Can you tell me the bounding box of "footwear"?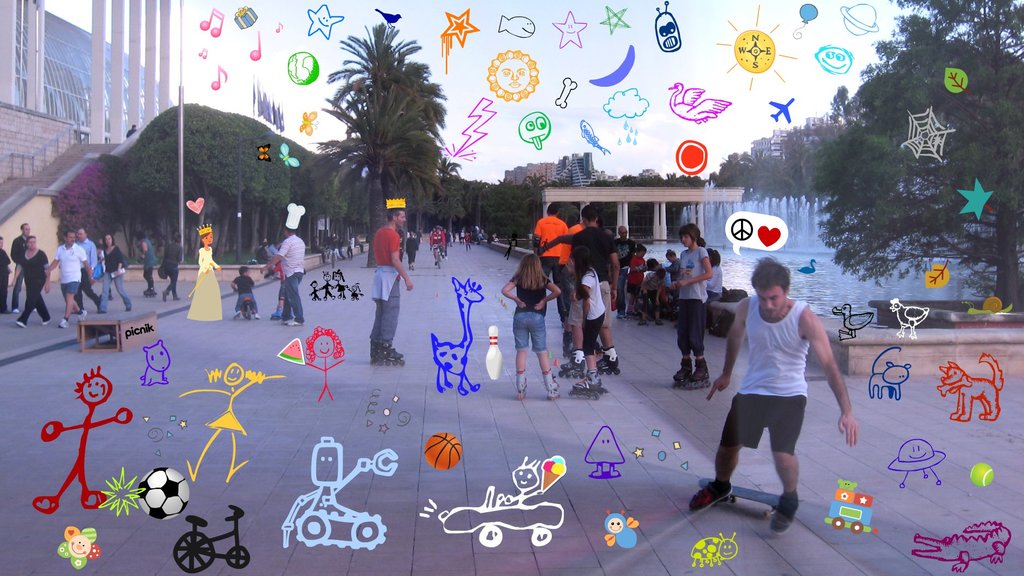
58/318/68/327.
